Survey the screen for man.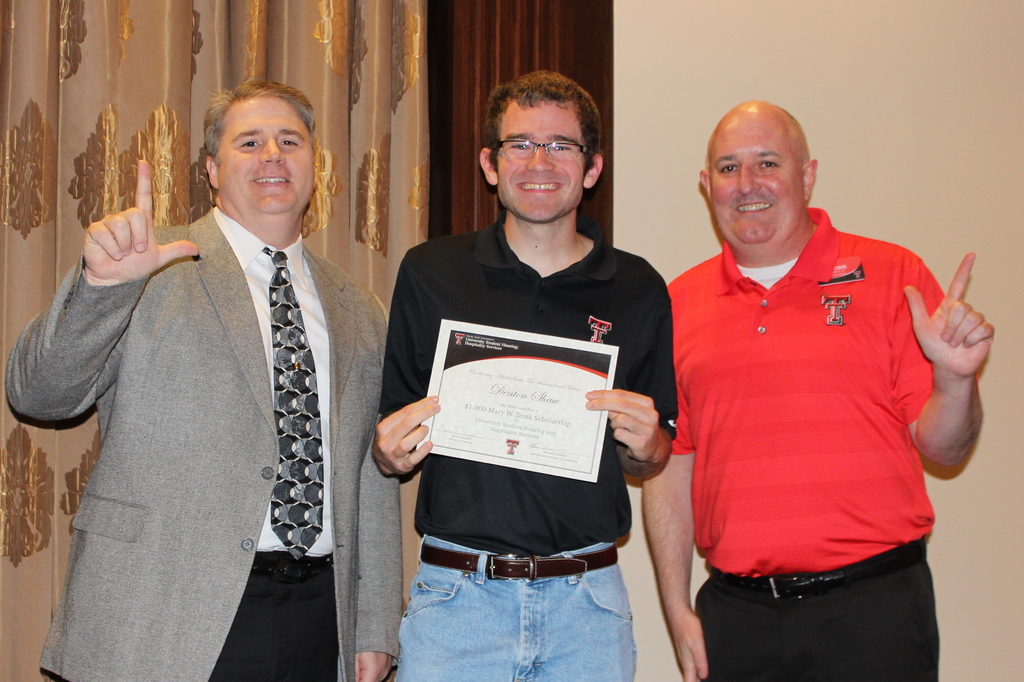
Survey found: Rect(372, 72, 684, 681).
